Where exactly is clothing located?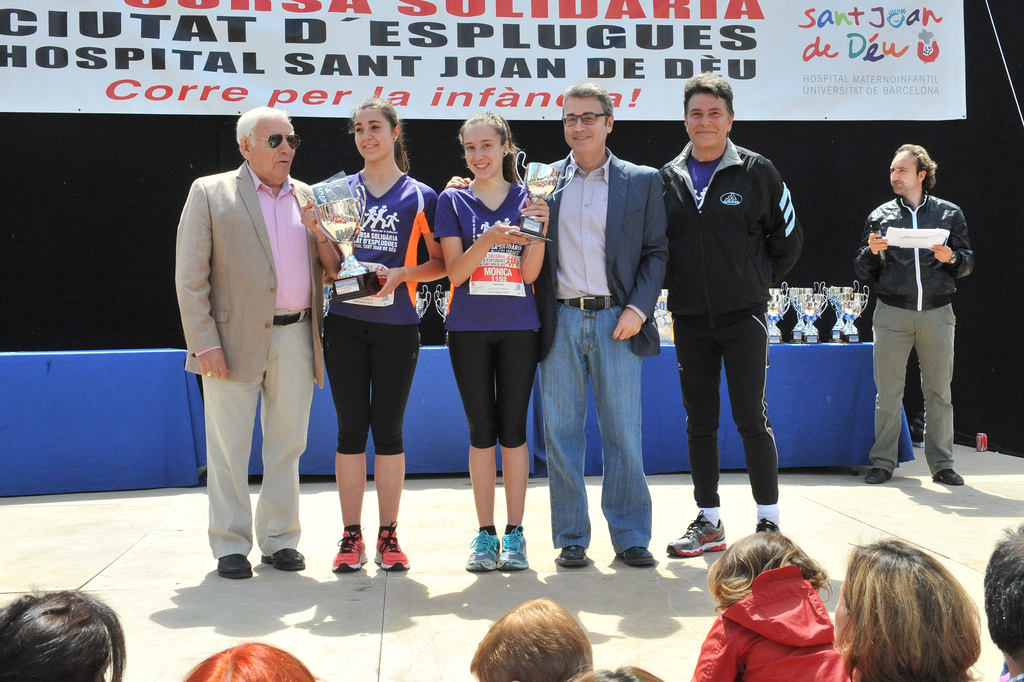
Its bounding box is x1=532 y1=146 x2=680 y2=550.
